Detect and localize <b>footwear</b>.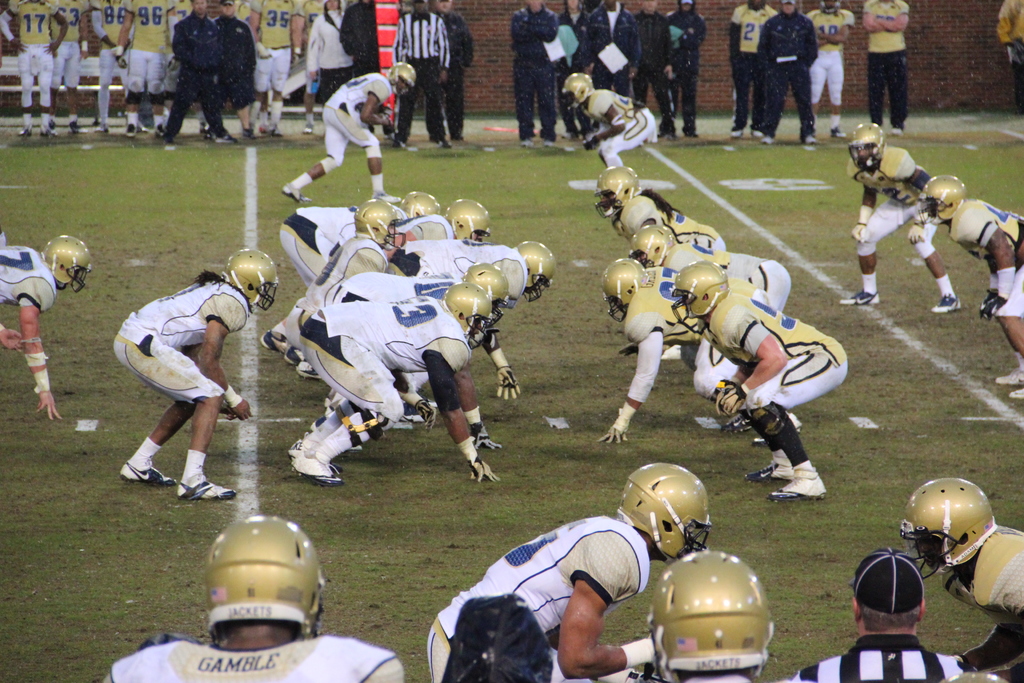
Localized at 801,135,815,146.
